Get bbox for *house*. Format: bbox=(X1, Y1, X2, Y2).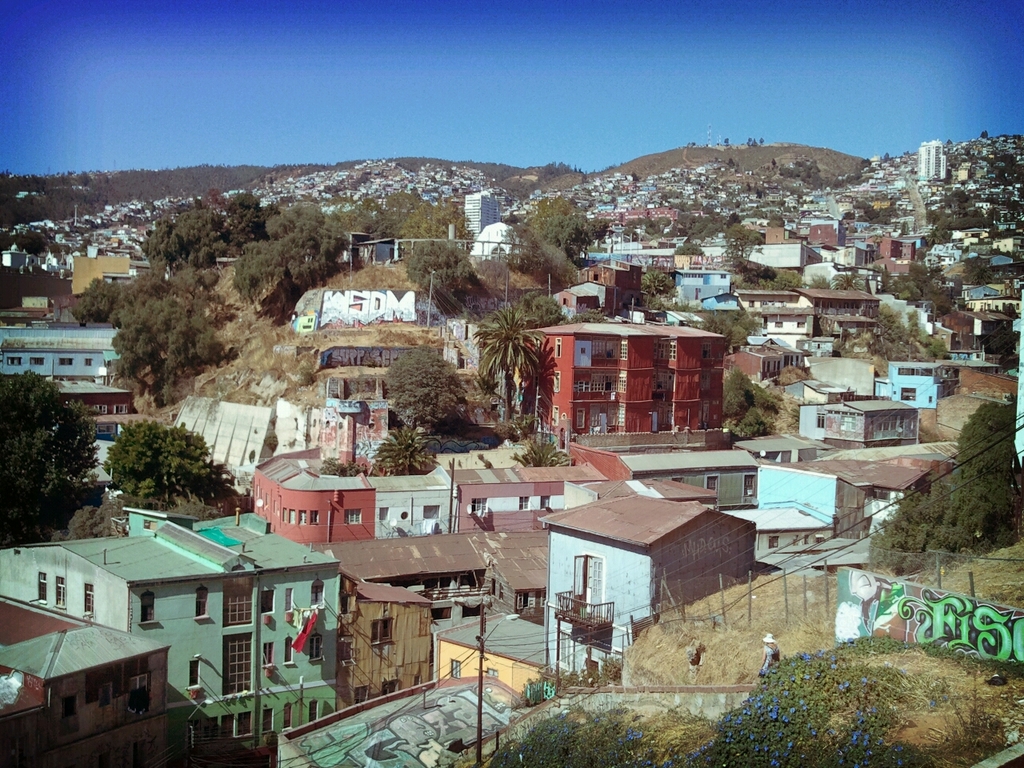
bbox=(245, 446, 379, 552).
